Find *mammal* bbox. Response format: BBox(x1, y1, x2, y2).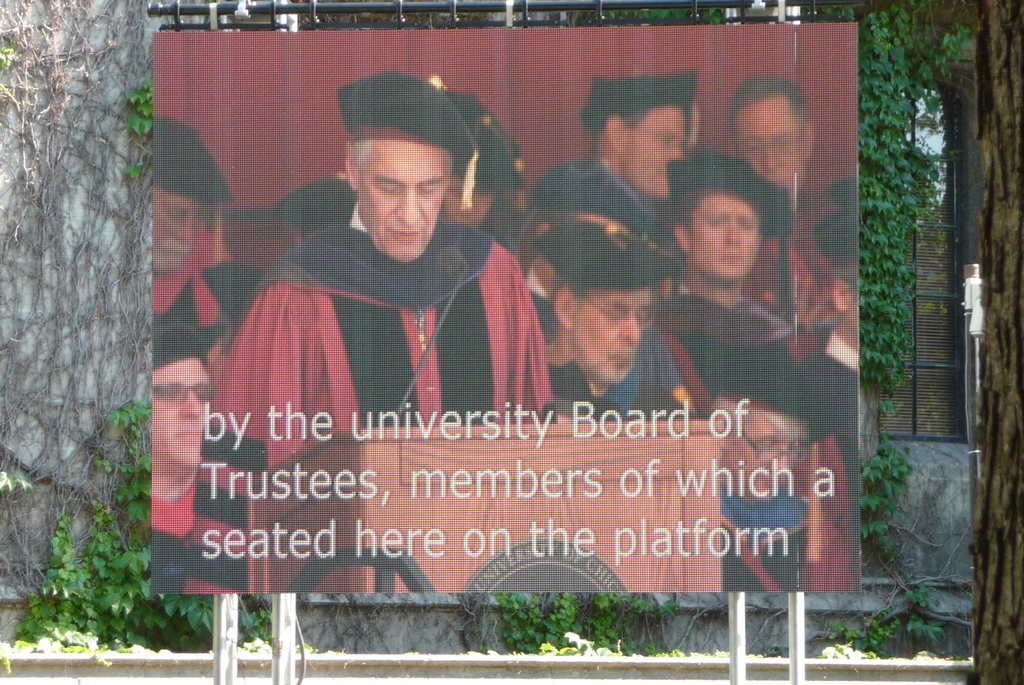
BBox(145, 295, 232, 594).
